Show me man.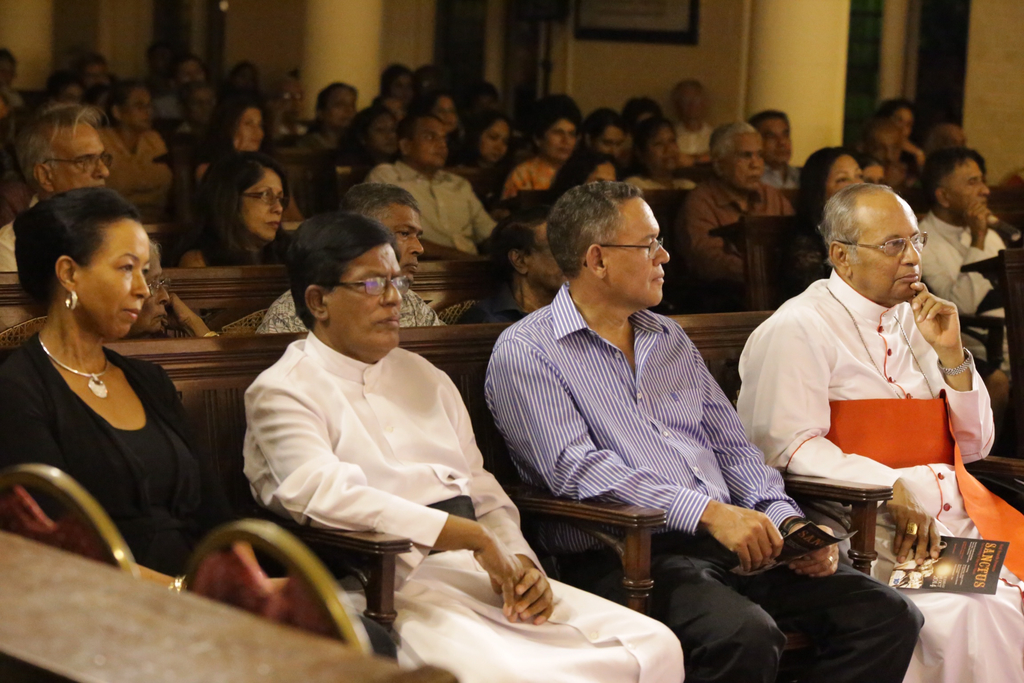
man is here: 150:47:211:120.
